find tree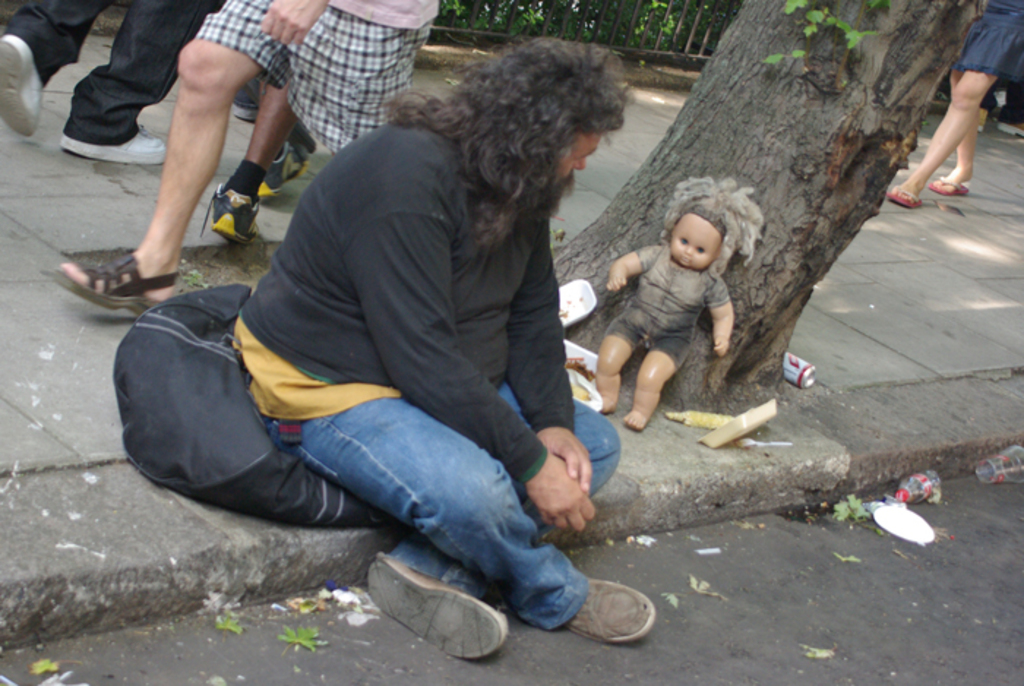
x1=546, y1=0, x2=993, y2=417
